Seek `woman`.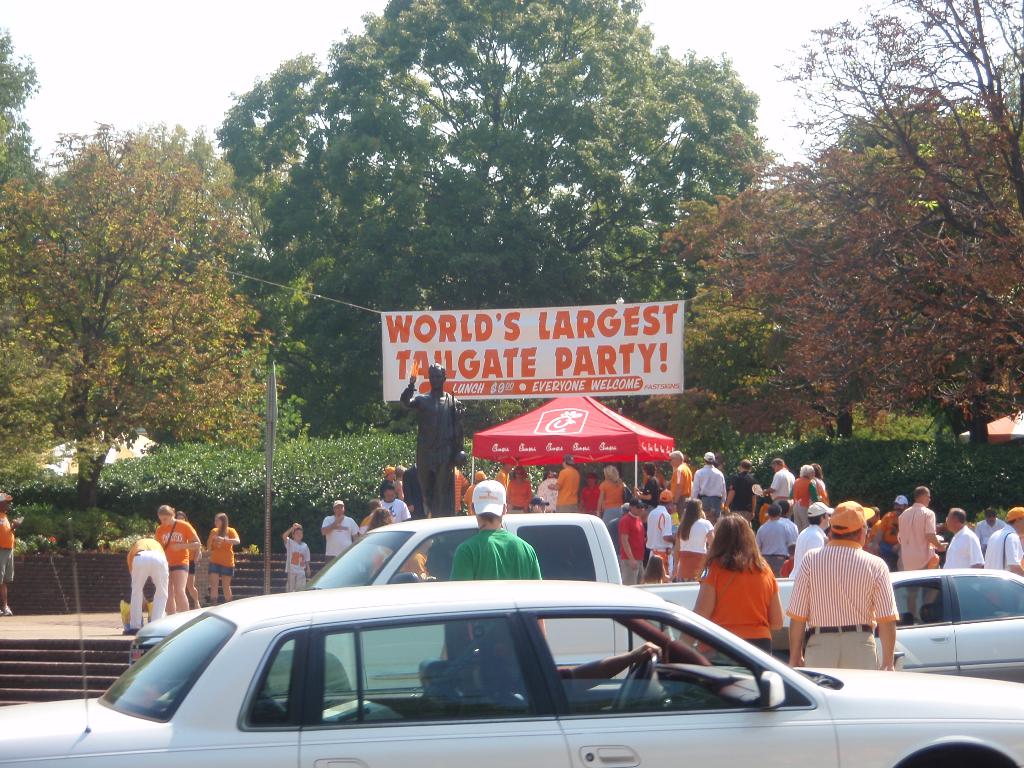
bbox=(509, 465, 531, 512).
